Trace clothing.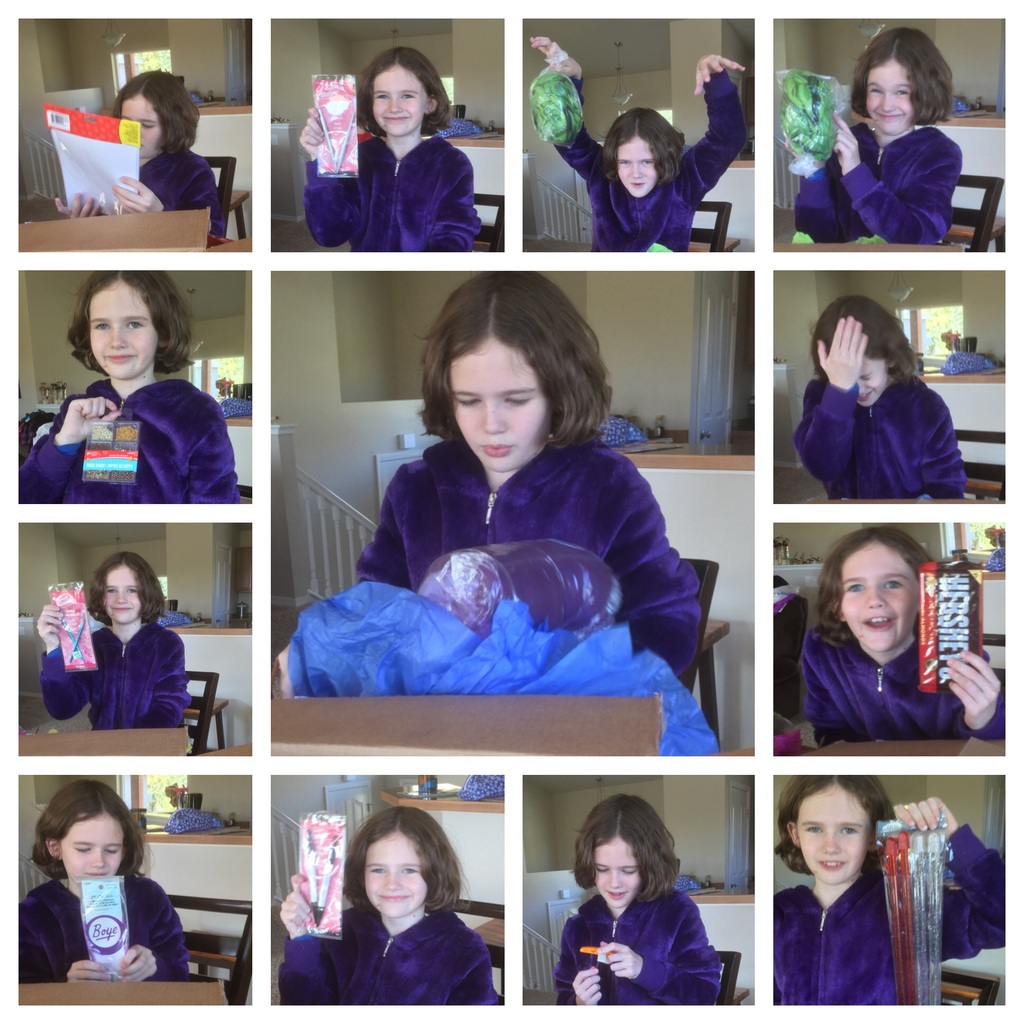
Traced to bbox=[799, 626, 1007, 743].
